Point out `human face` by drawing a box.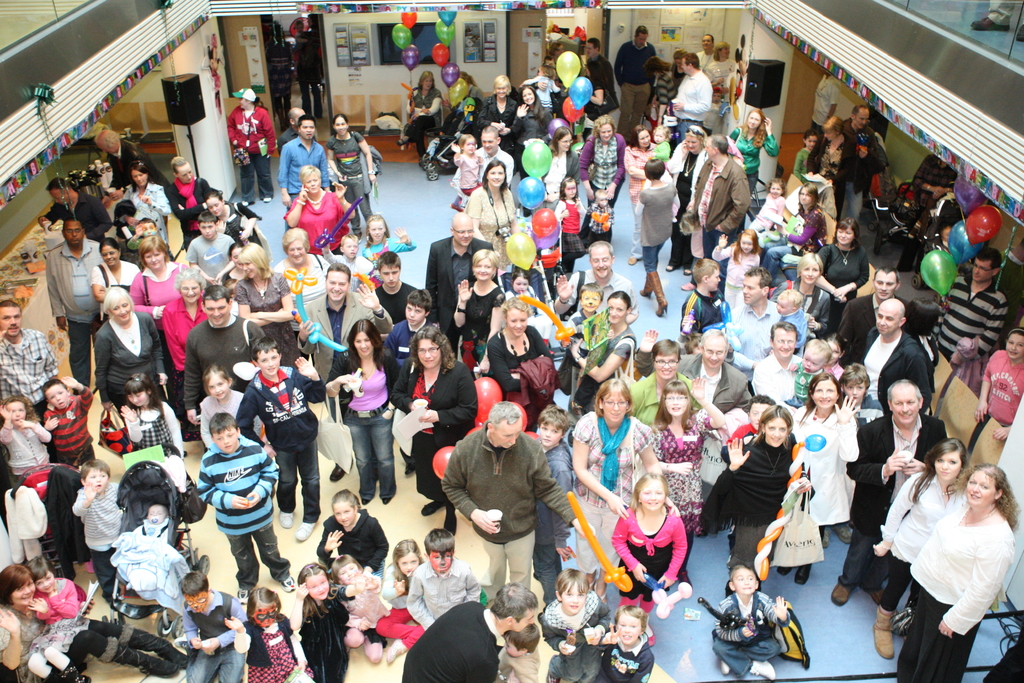
[left=837, top=228, right=851, bottom=247].
